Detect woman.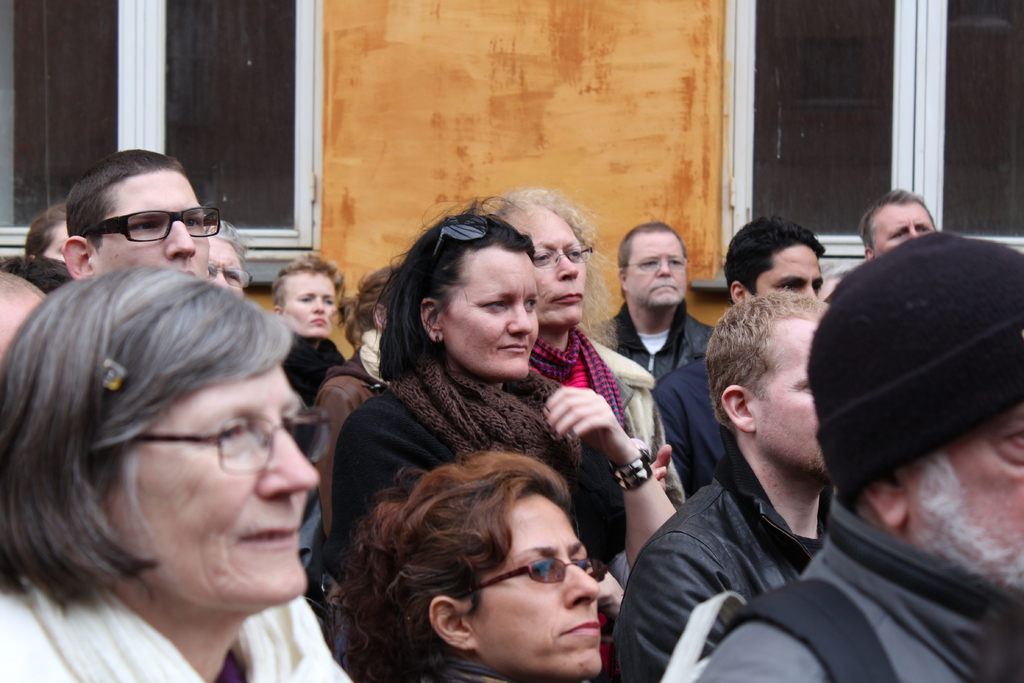
Detected at x1=307, y1=264, x2=399, y2=559.
